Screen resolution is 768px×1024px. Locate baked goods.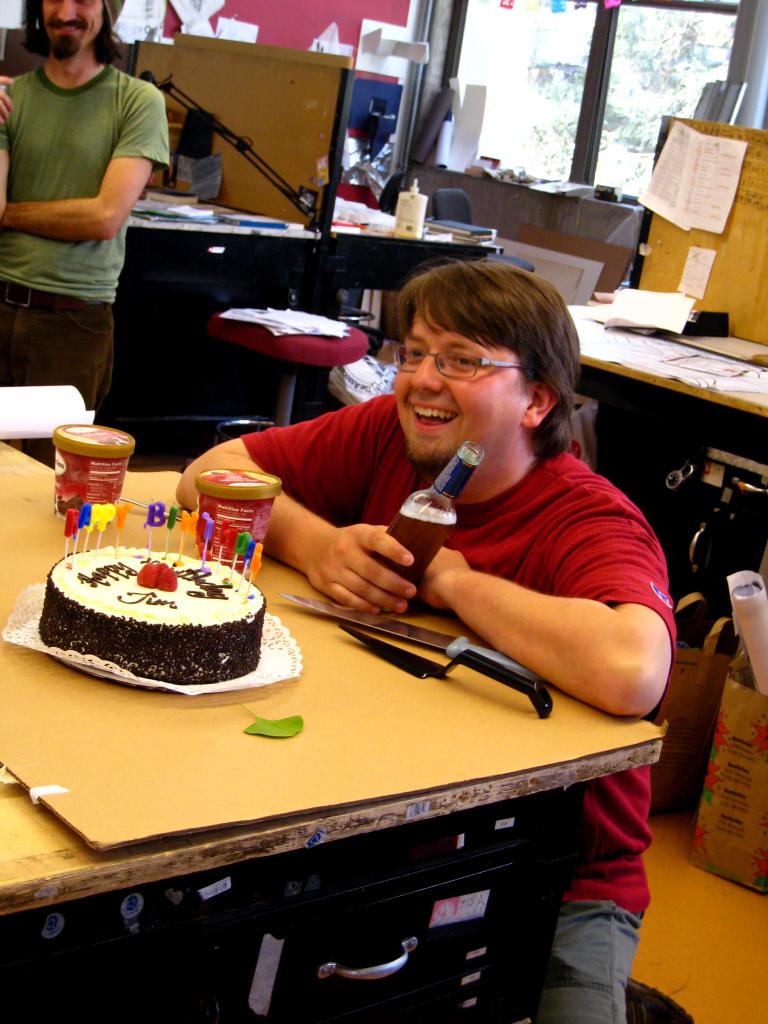
rect(41, 551, 263, 692).
